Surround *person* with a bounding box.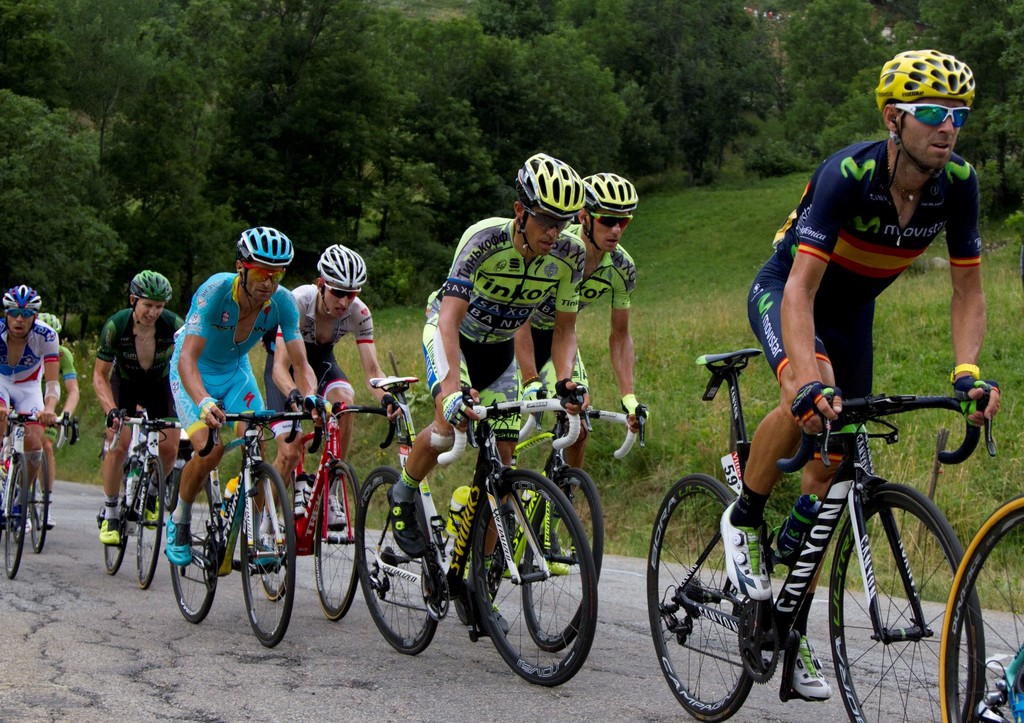
l=166, t=227, r=336, b=564.
